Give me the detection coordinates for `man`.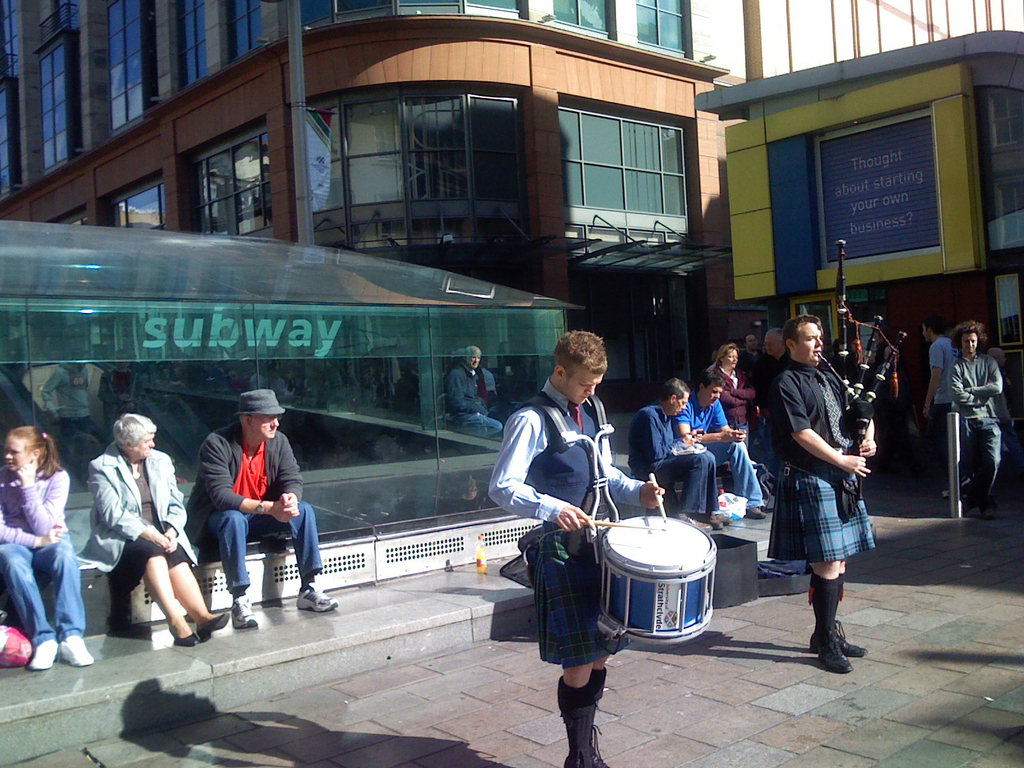
{"x1": 477, "y1": 319, "x2": 668, "y2": 767}.
